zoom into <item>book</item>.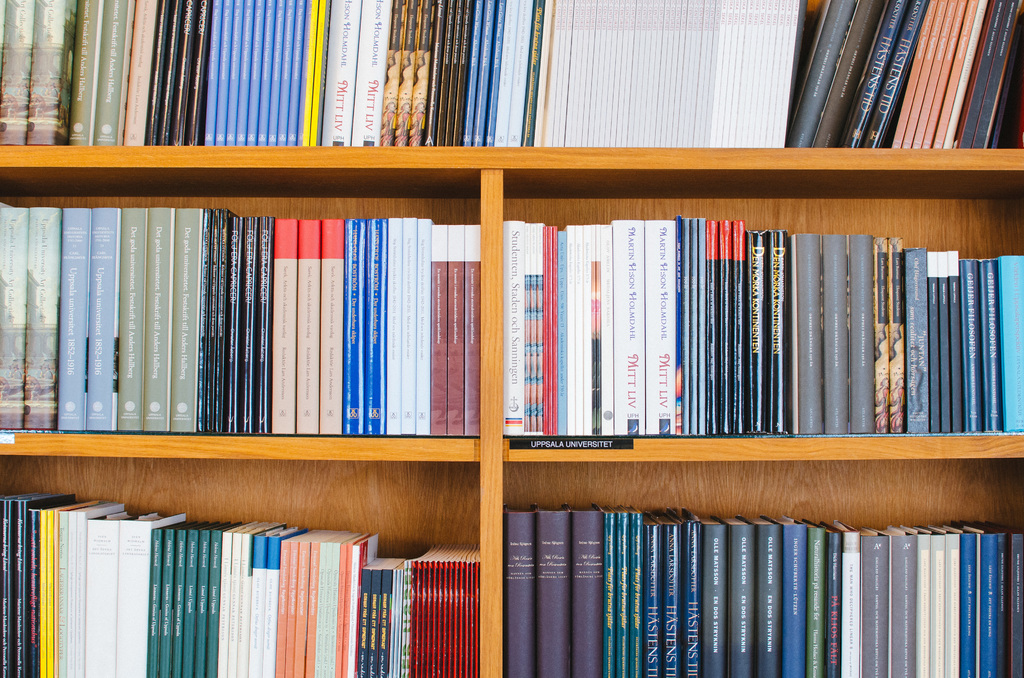
Zoom target: bbox=(118, 205, 147, 430).
